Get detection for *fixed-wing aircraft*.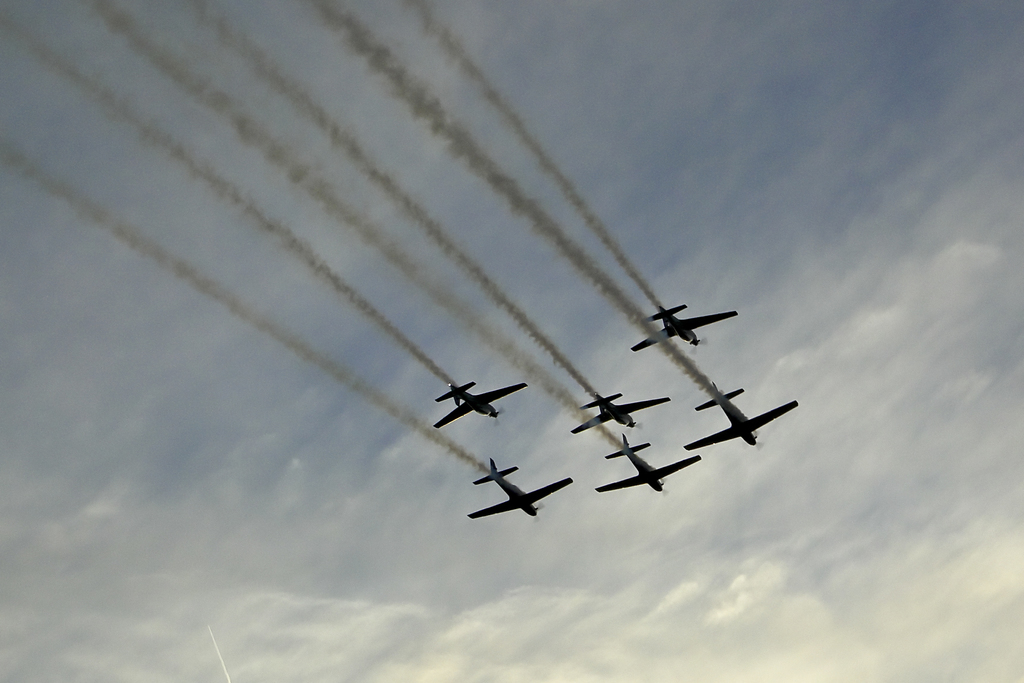
Detection: [left=572, top=392, right=673, bottom=434].
